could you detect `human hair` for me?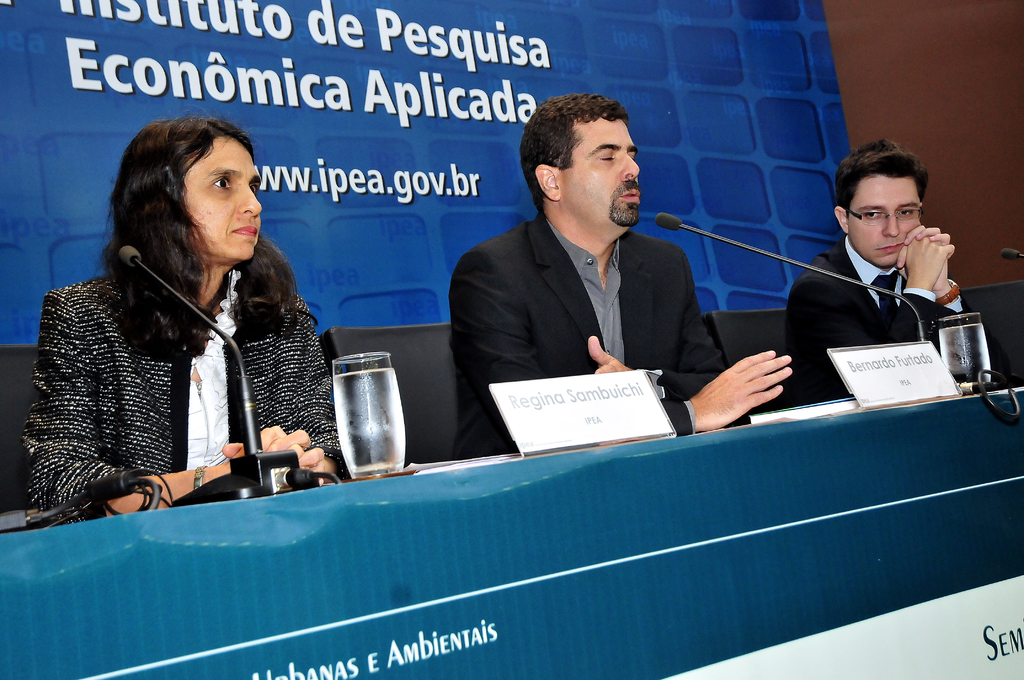
Detection result: (left=518, top=93, right=632, bottom=214).
